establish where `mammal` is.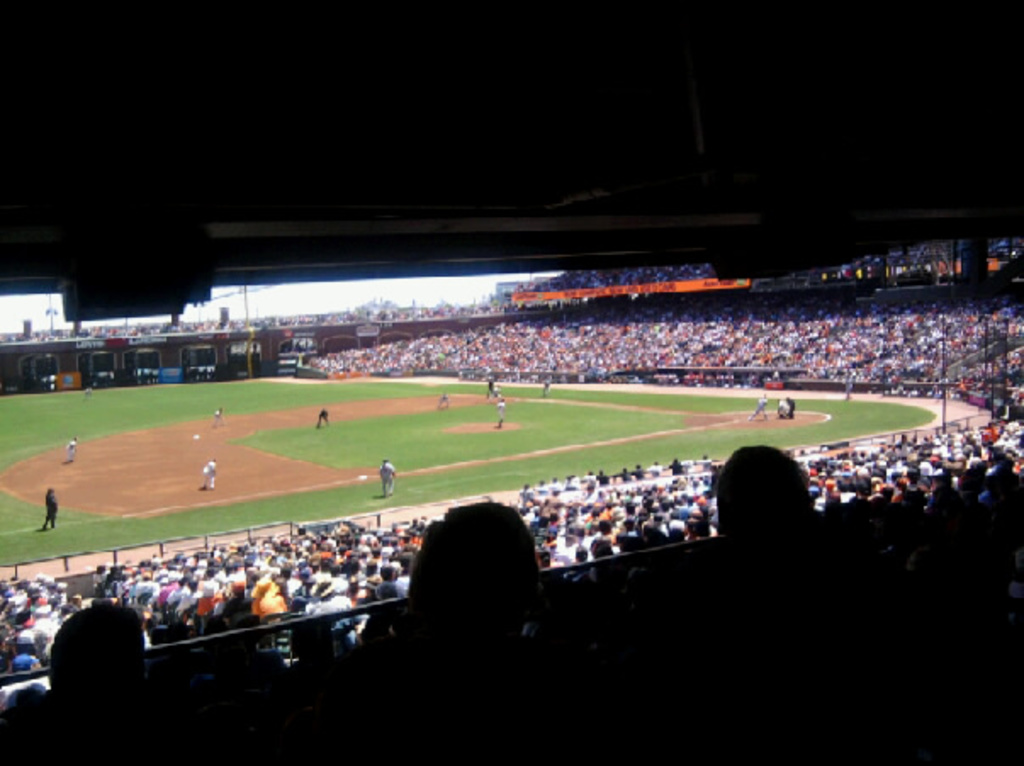
Established at {"left": 212, "top": 406, "right": 219, "bottom": 431}.
